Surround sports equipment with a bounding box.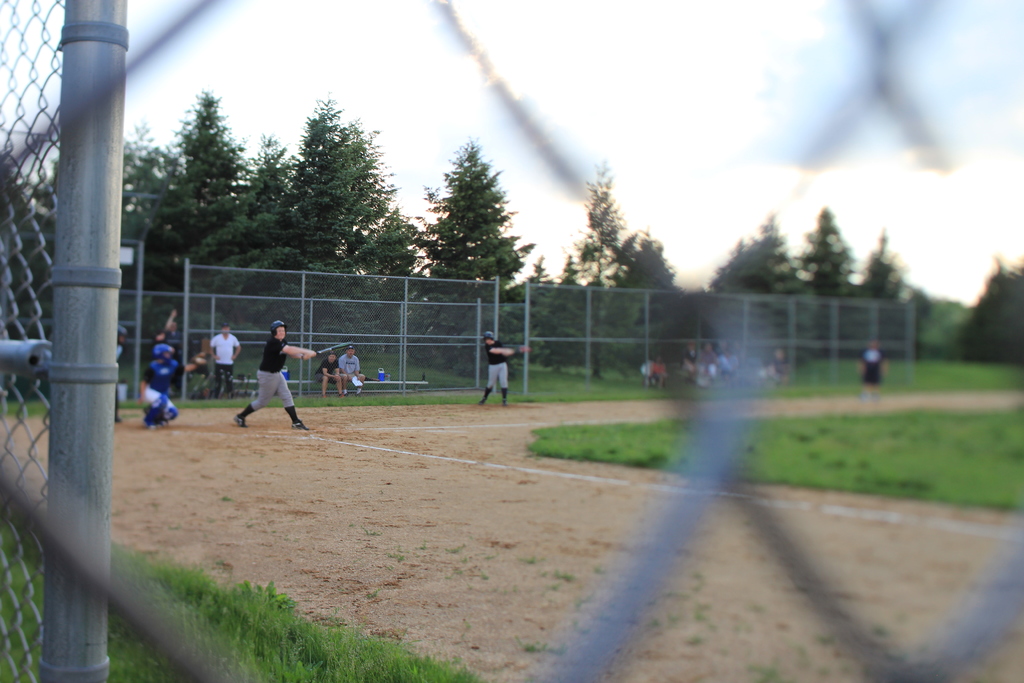
pyautogui.locateOnScreen(269, 315, 284, 339).
